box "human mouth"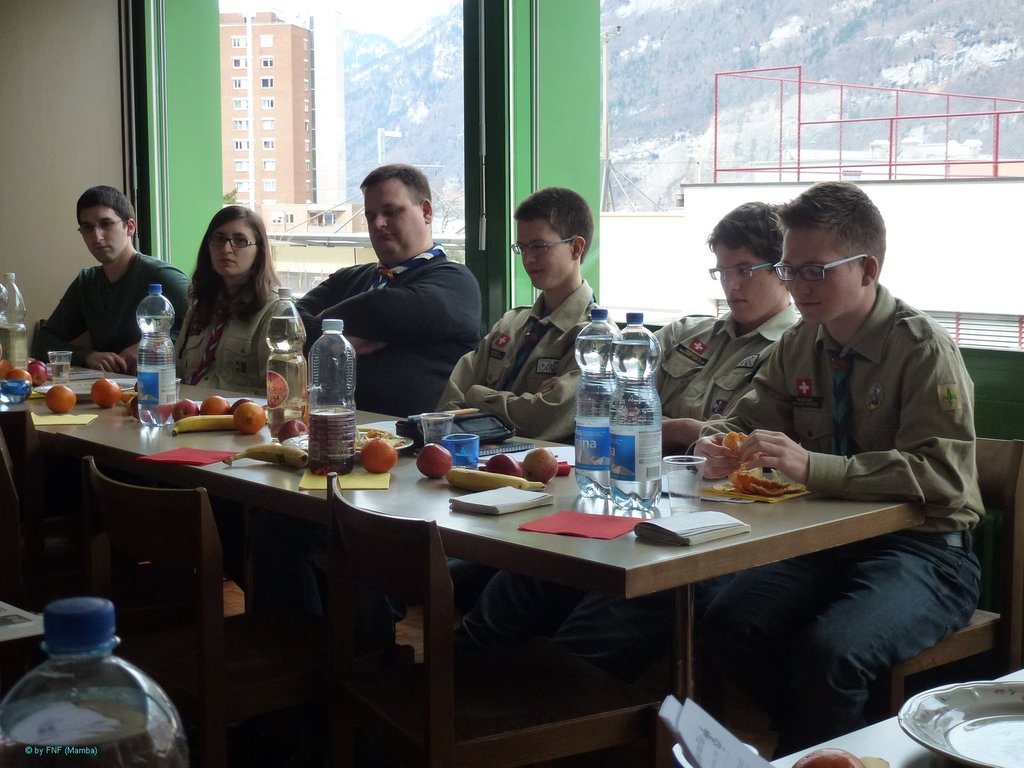
(728, 298, 745, 307)
